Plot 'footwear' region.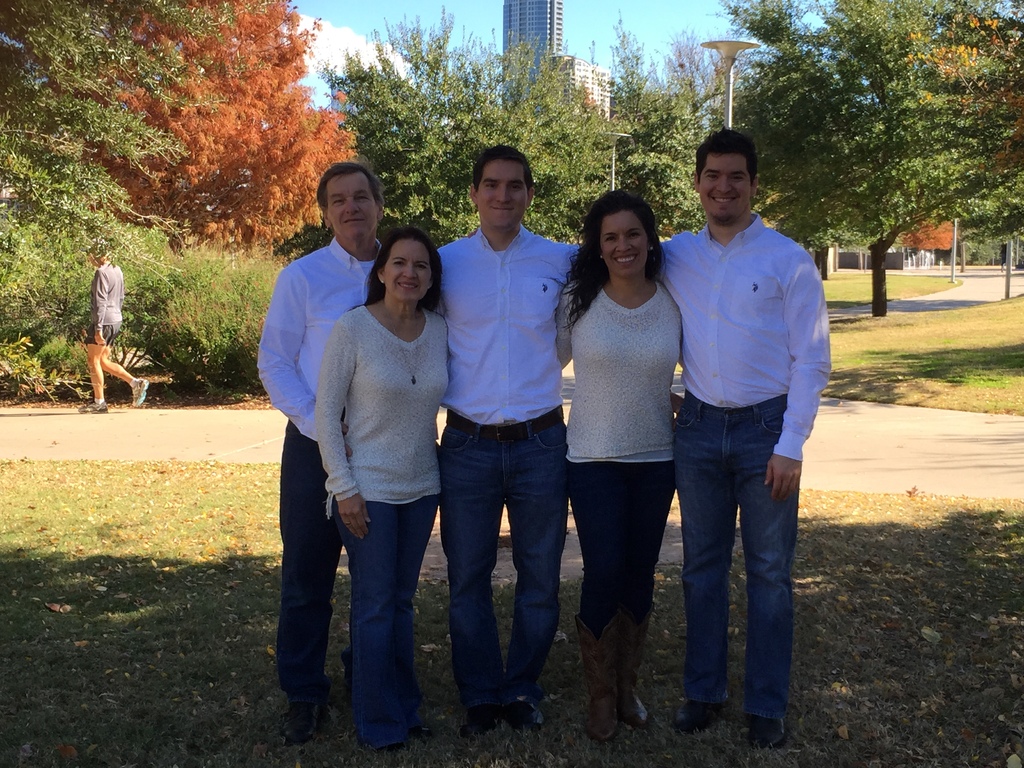
Plotted at box(673, 699, 733, 737).
